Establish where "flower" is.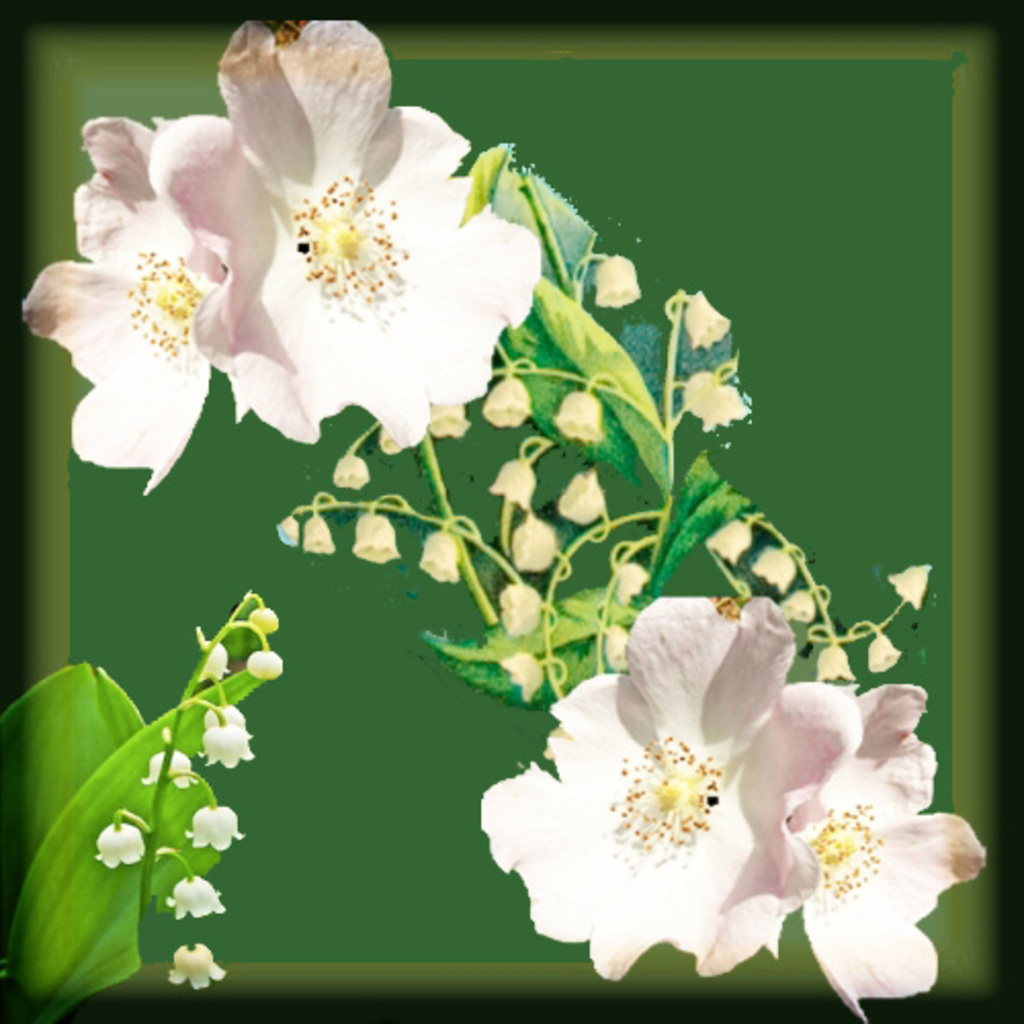
Established at {"x1": 426, "y1": 528, "x2": 473, "y2": 596}.
